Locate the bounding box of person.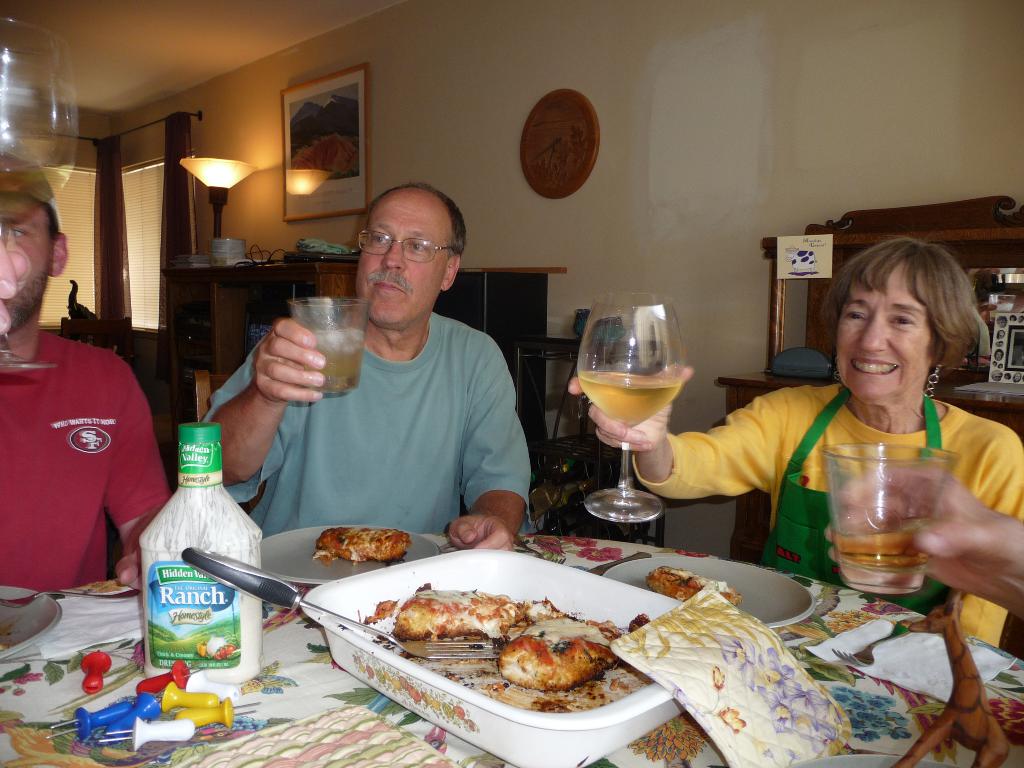
Bounding box: 559/236/1023/645.
